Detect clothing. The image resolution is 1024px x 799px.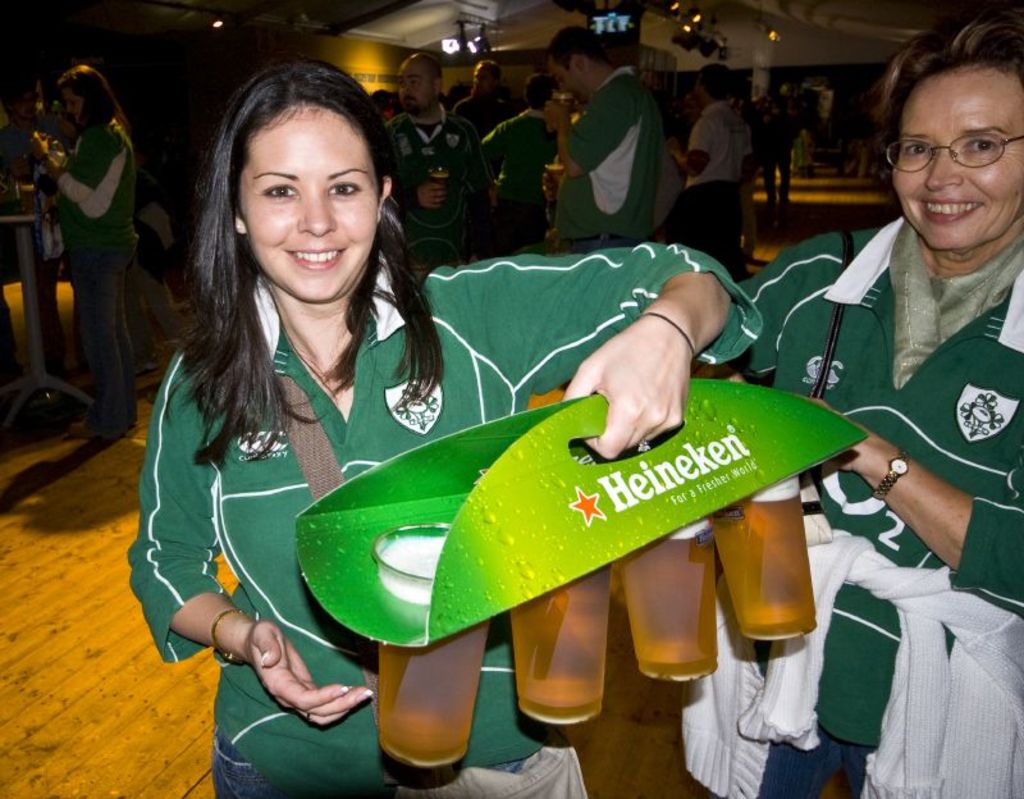
(448,88,512,187).
